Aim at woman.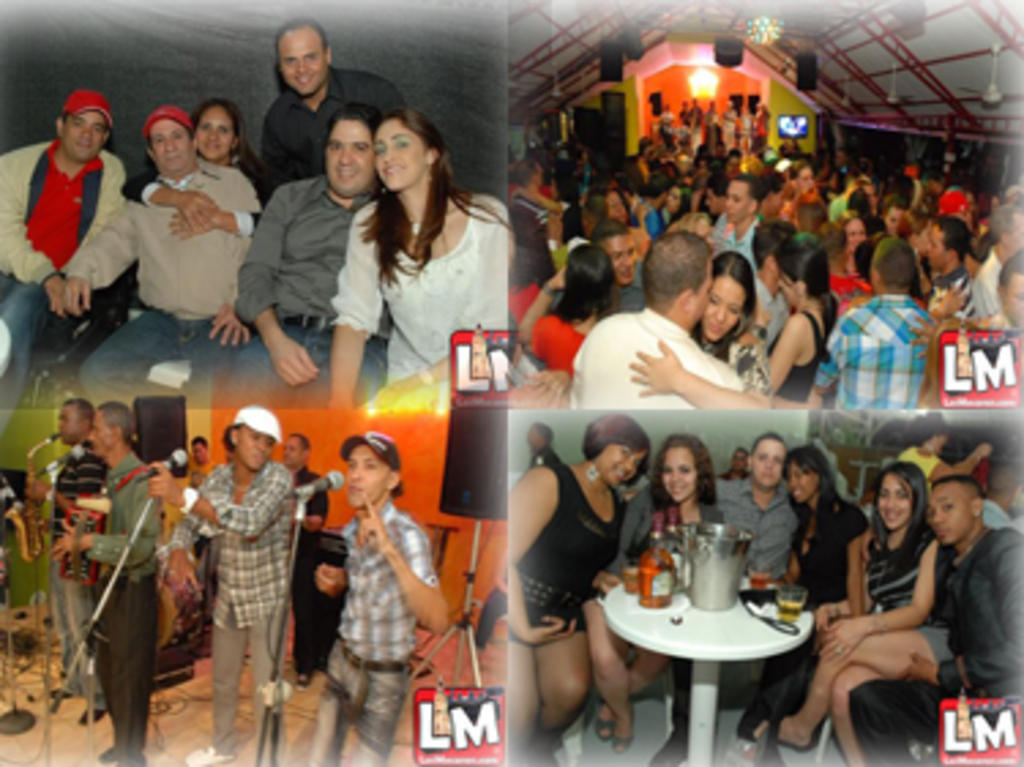
Aimed at <box>631,254,762,407</box>.
